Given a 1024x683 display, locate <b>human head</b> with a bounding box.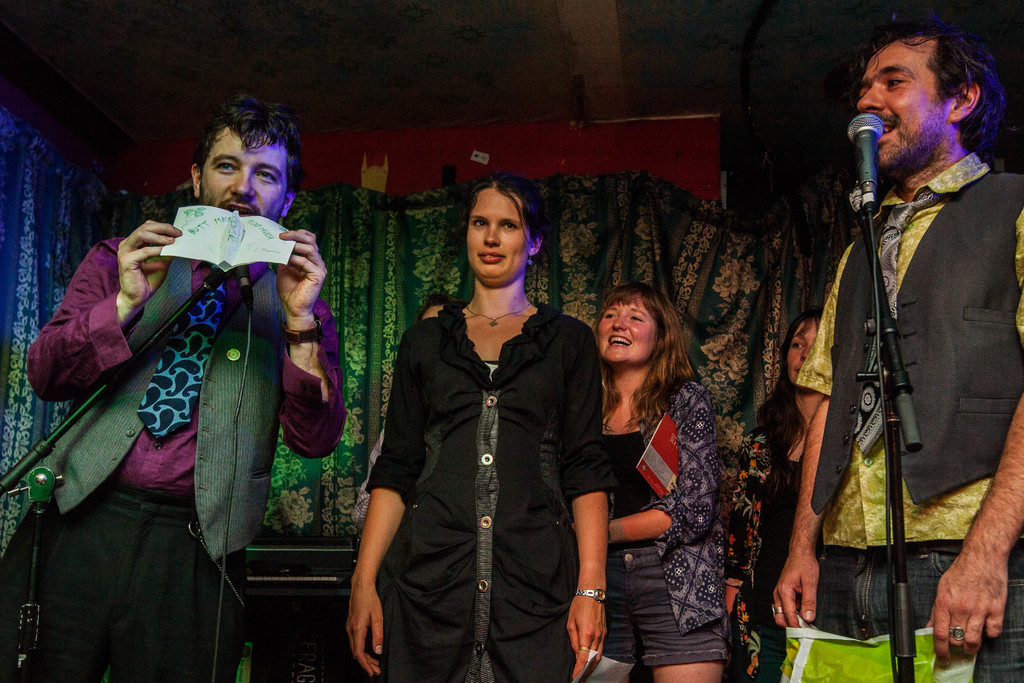
Located: bbox(598, 284, 671, 370).
